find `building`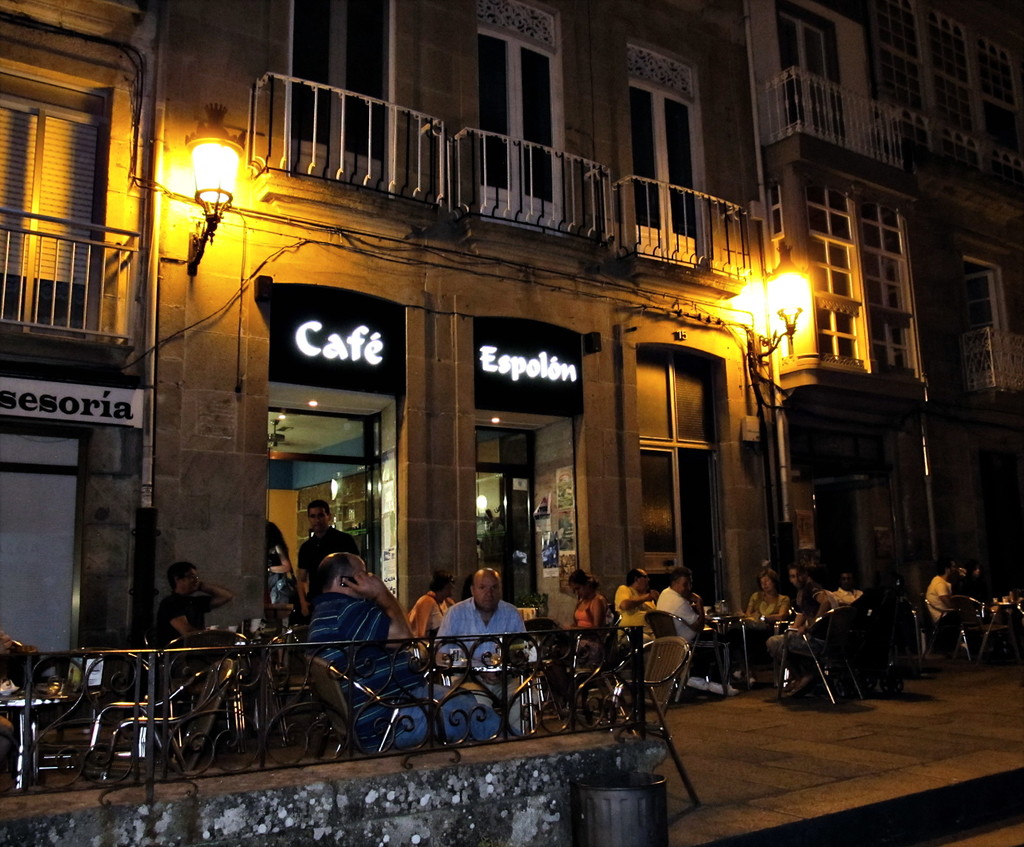
{"left": 749, "top": 4, "right": 1017, "bottom": 570}
